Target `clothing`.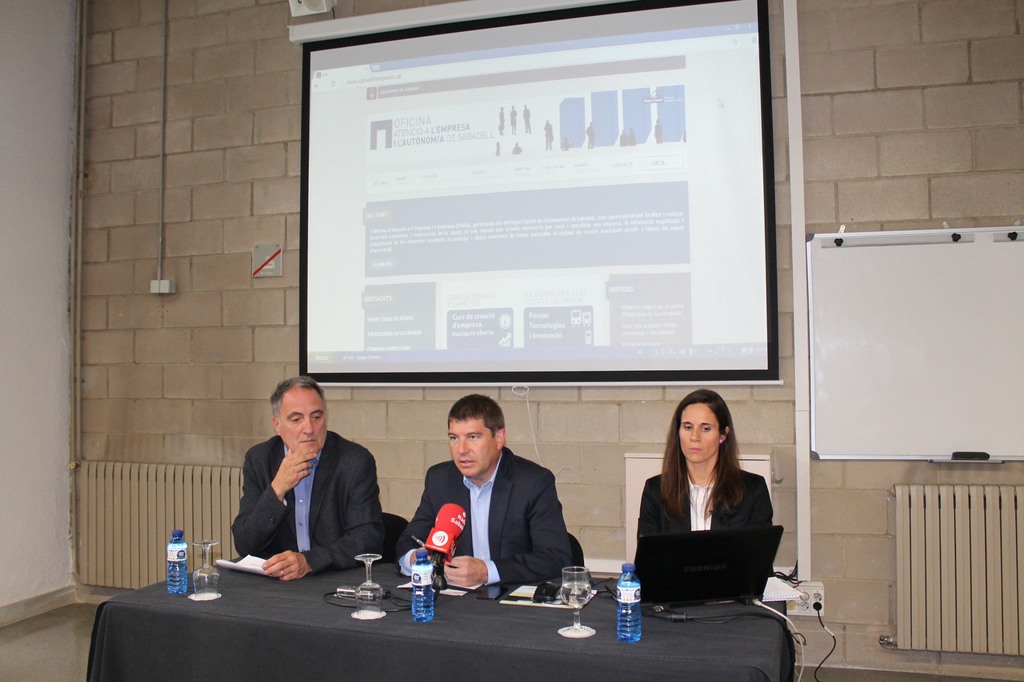
Target region: x1=394 y1=448 x2=579 y2=585.
